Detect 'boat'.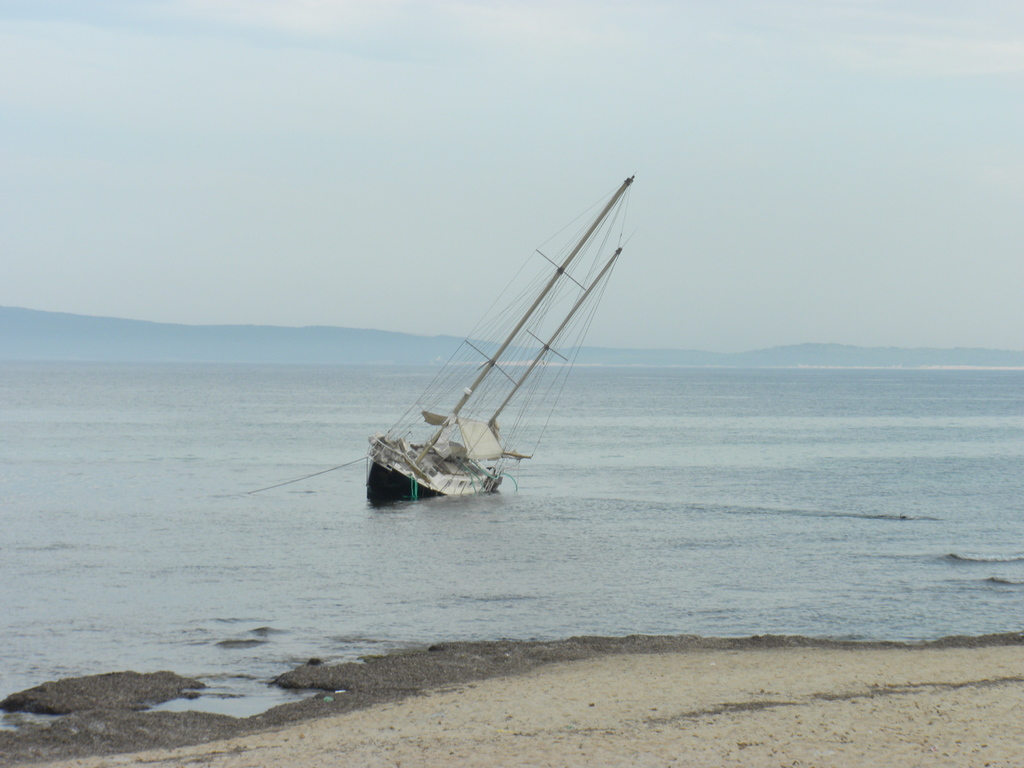
Detected at locate(333, 191, 643, 528).
